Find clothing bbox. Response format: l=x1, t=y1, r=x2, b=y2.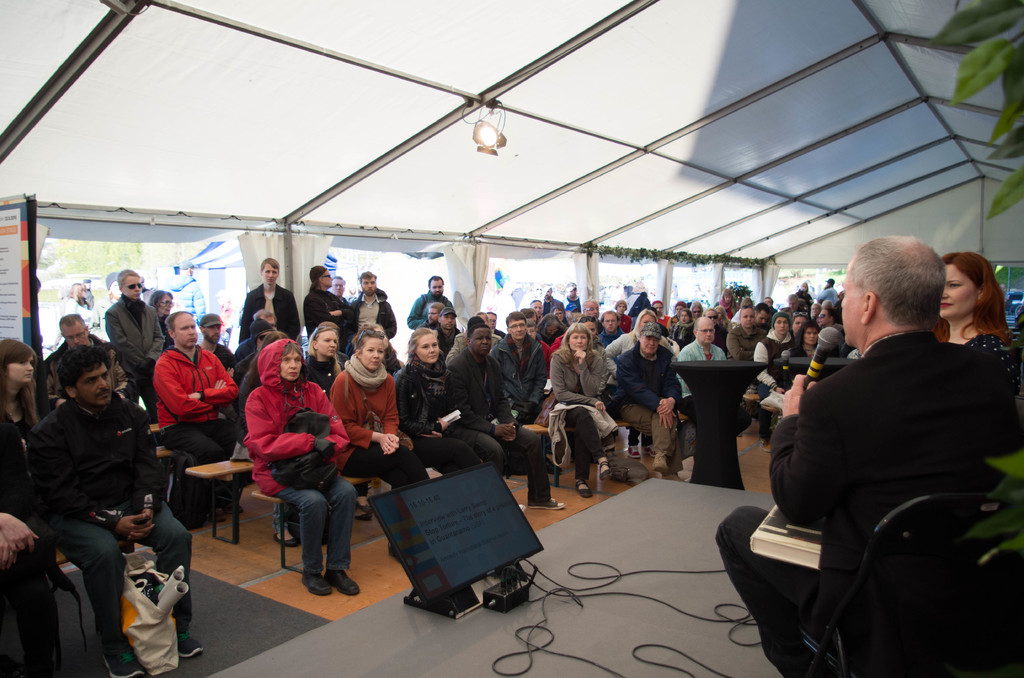
l=815, t=287, r=840, b=305.
